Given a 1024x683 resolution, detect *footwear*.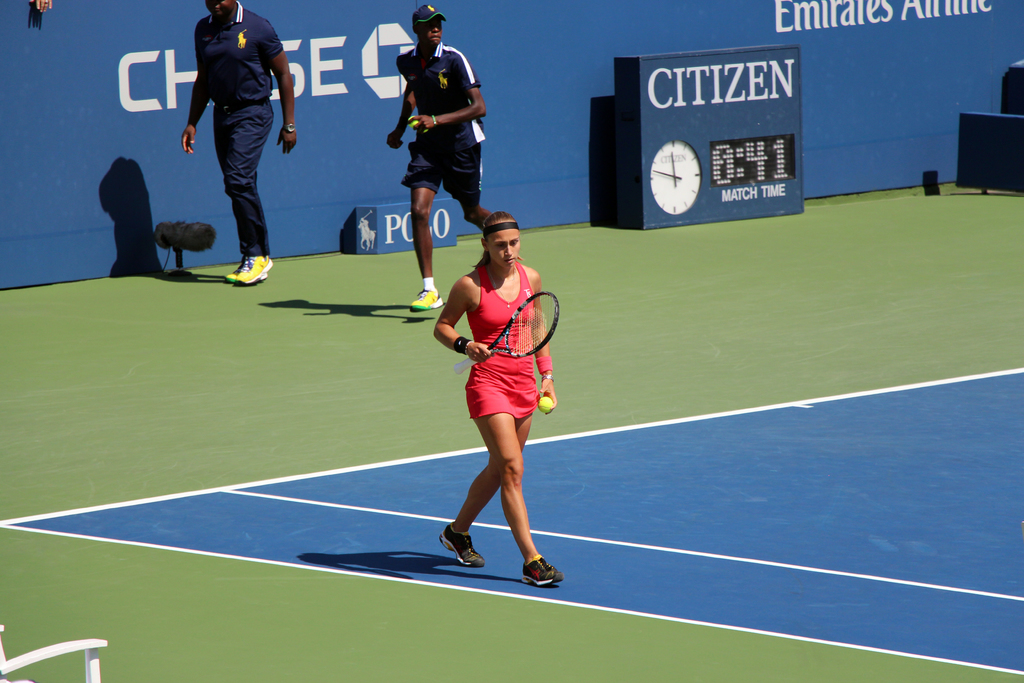
(440,525,483,567).
